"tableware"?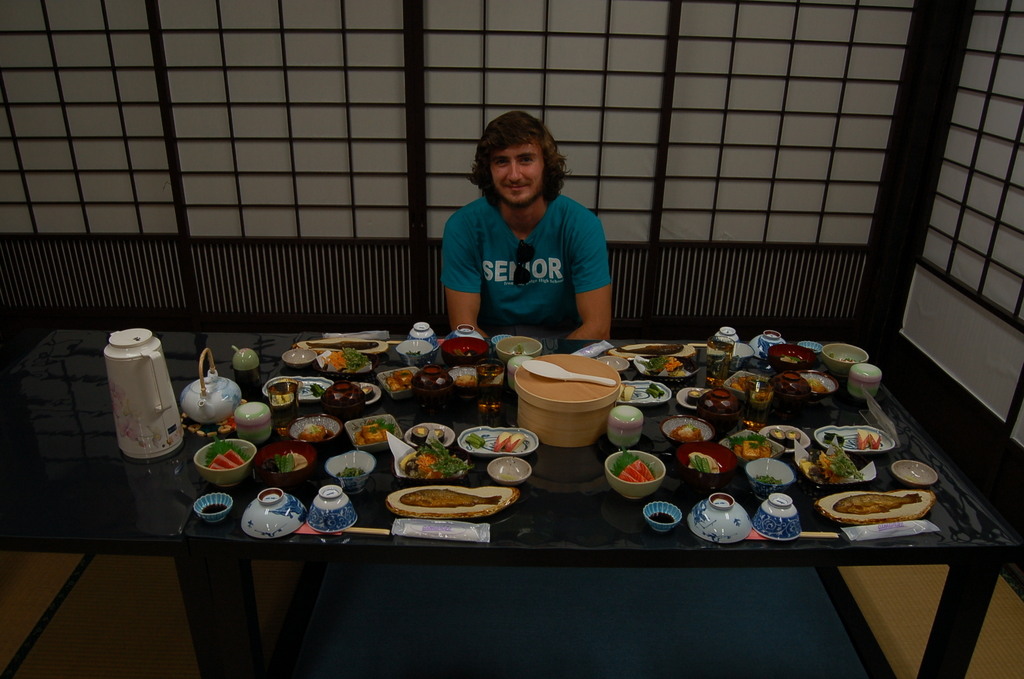
pyautogui.locateOnScreen(644, 503, 681, 532)
